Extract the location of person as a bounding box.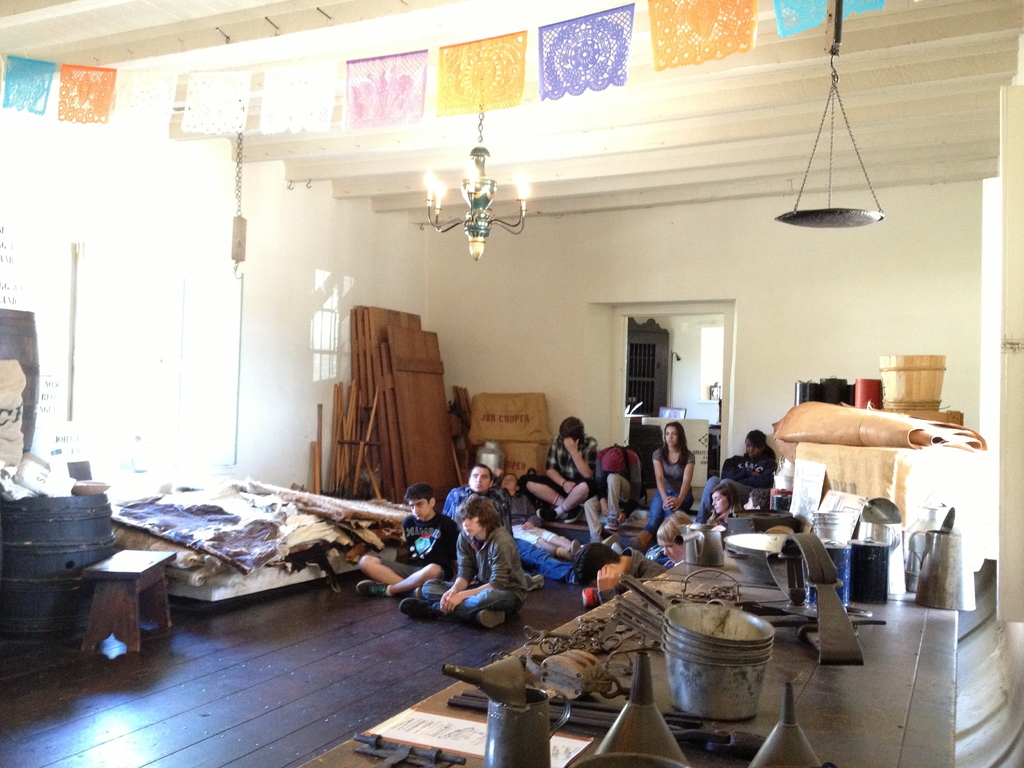
355,483,461,600.
